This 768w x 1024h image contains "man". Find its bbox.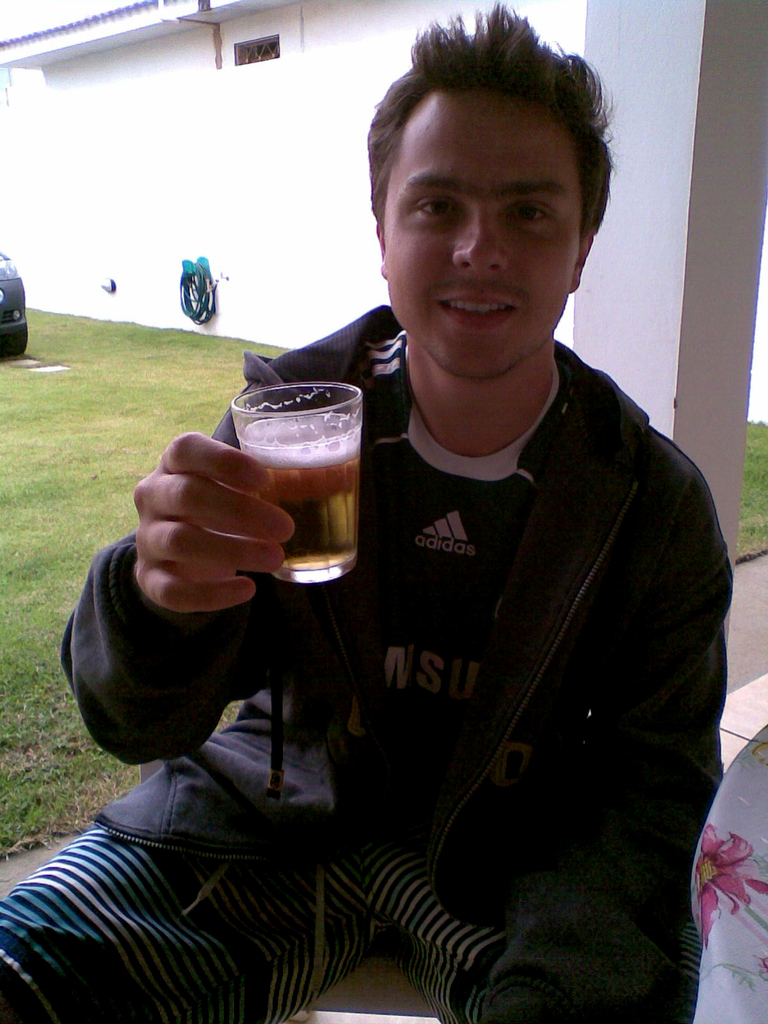
x1=68 y1=166 x2=625 y2=985.
